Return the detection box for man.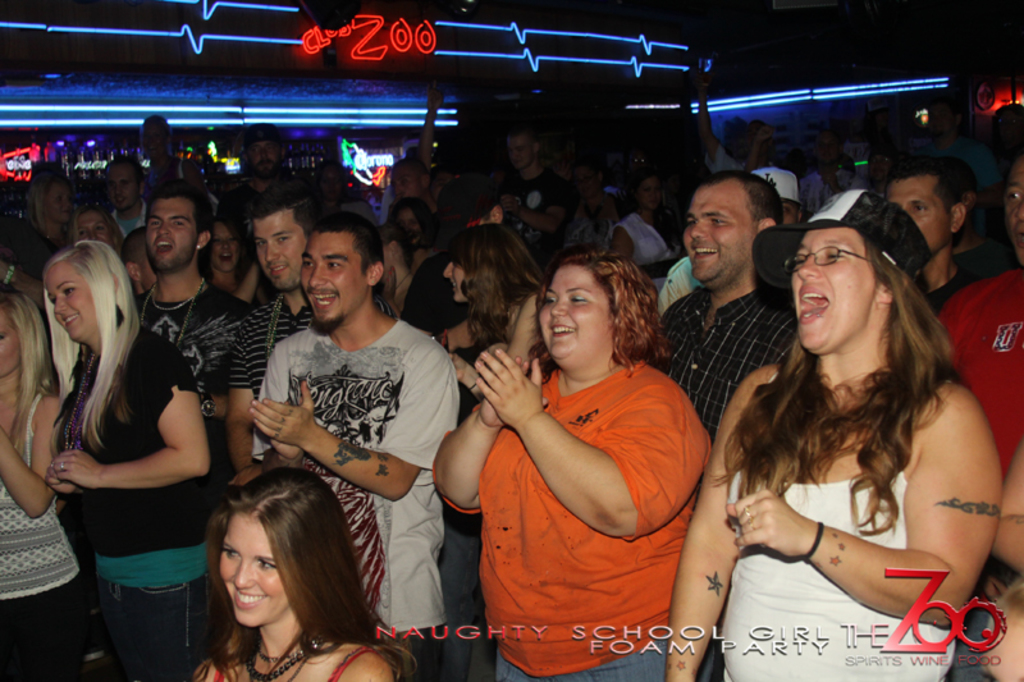
448, 120, 580, 280.
